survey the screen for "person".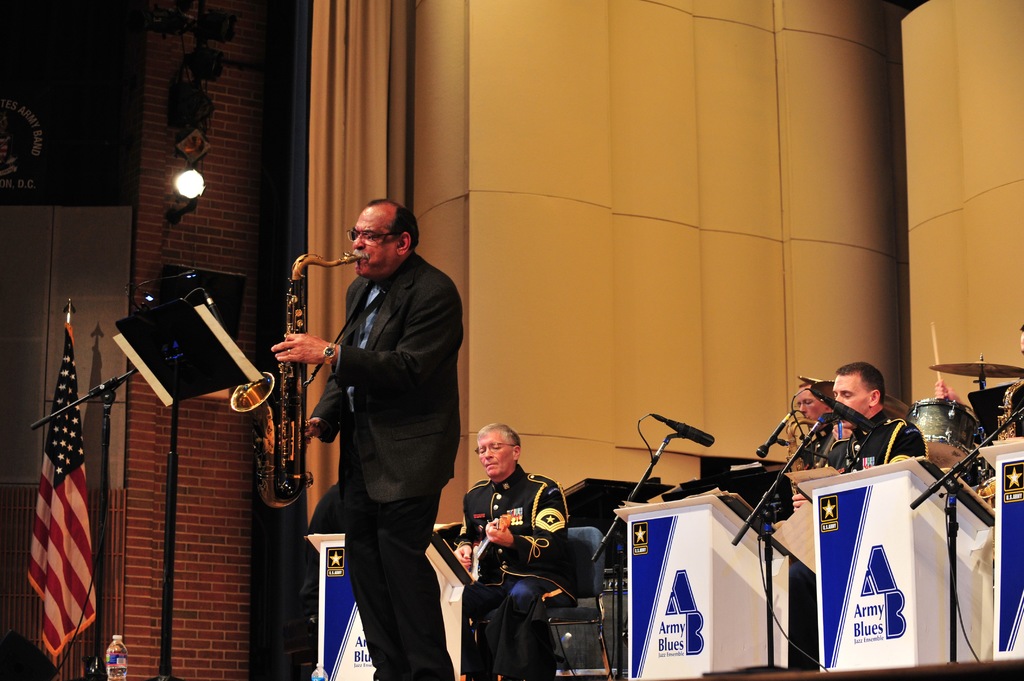
Survey found: box=[450, 426, 566, 680].
